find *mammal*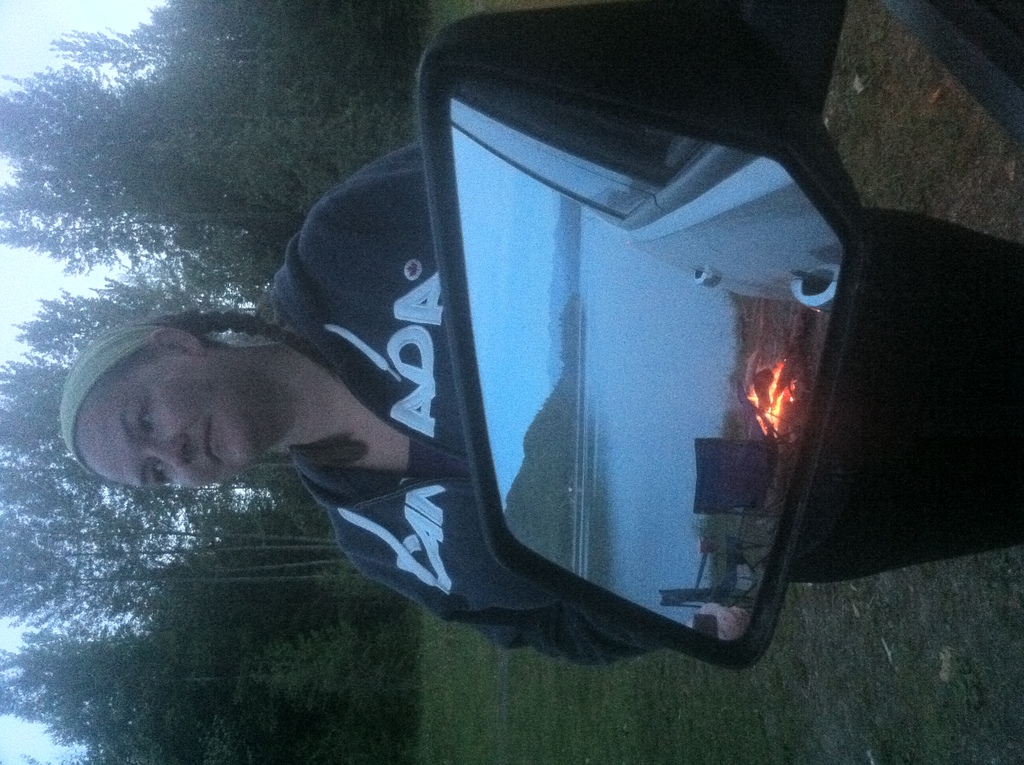
<box>102,46,943,645</box>
